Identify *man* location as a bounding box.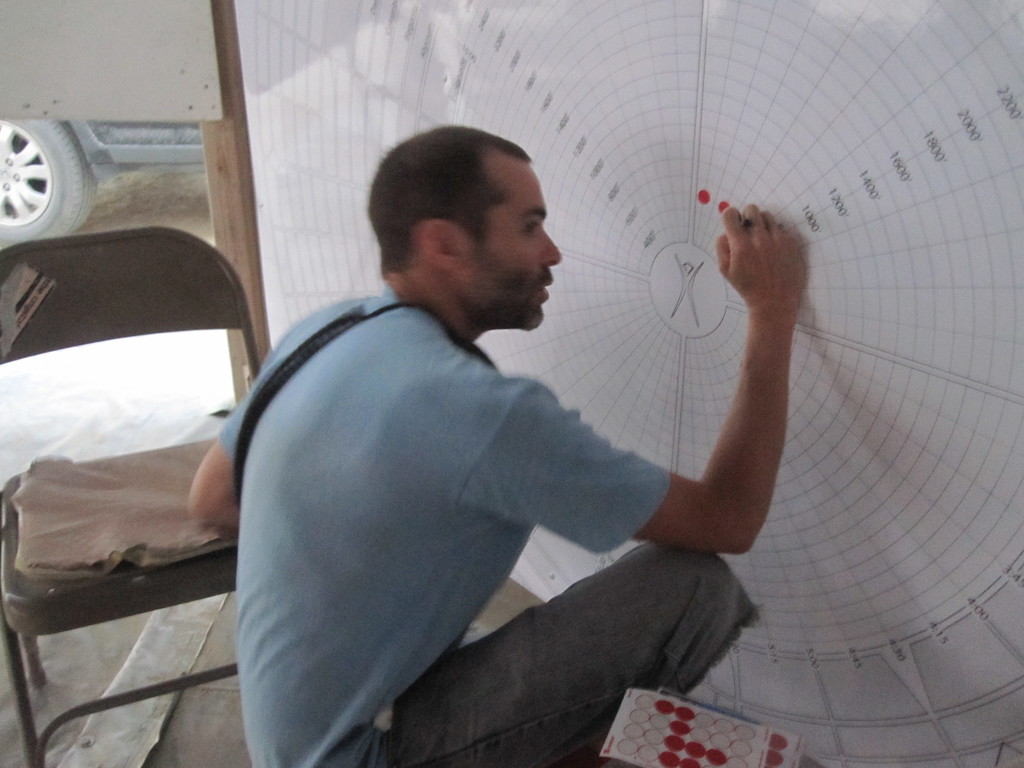
(178, 135, 820, 767).
